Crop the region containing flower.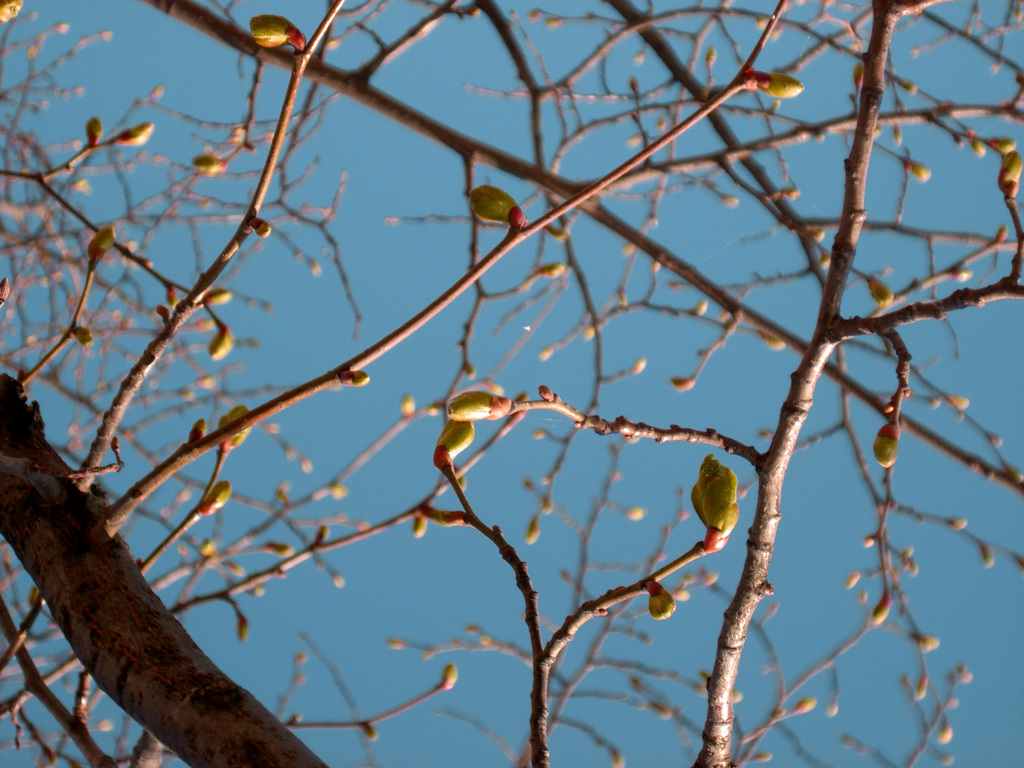
Crop region: box=[545, 221, 568, 241].
